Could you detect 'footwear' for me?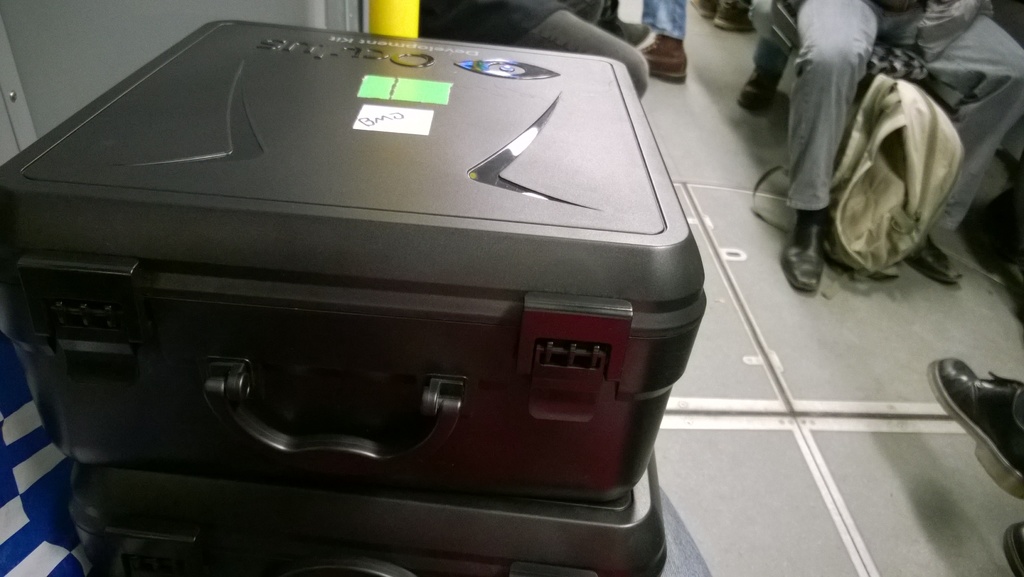
Detection result: 736:71:781:113.
